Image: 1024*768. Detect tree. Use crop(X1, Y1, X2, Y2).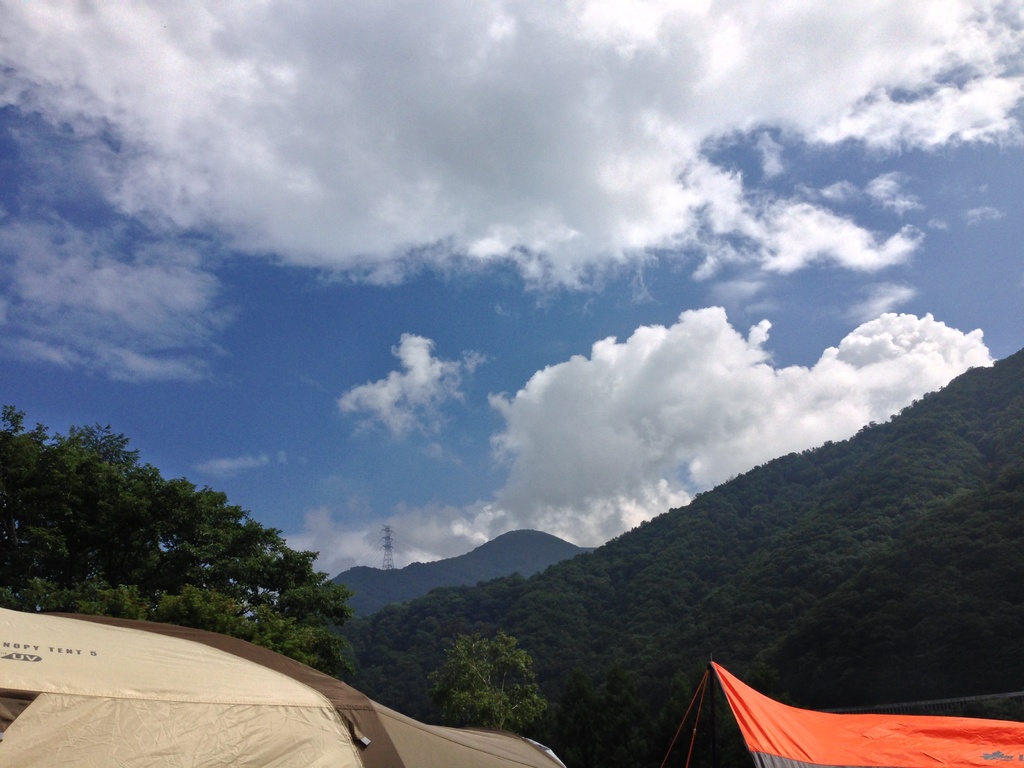
crop(0, 401, 364, 685).
